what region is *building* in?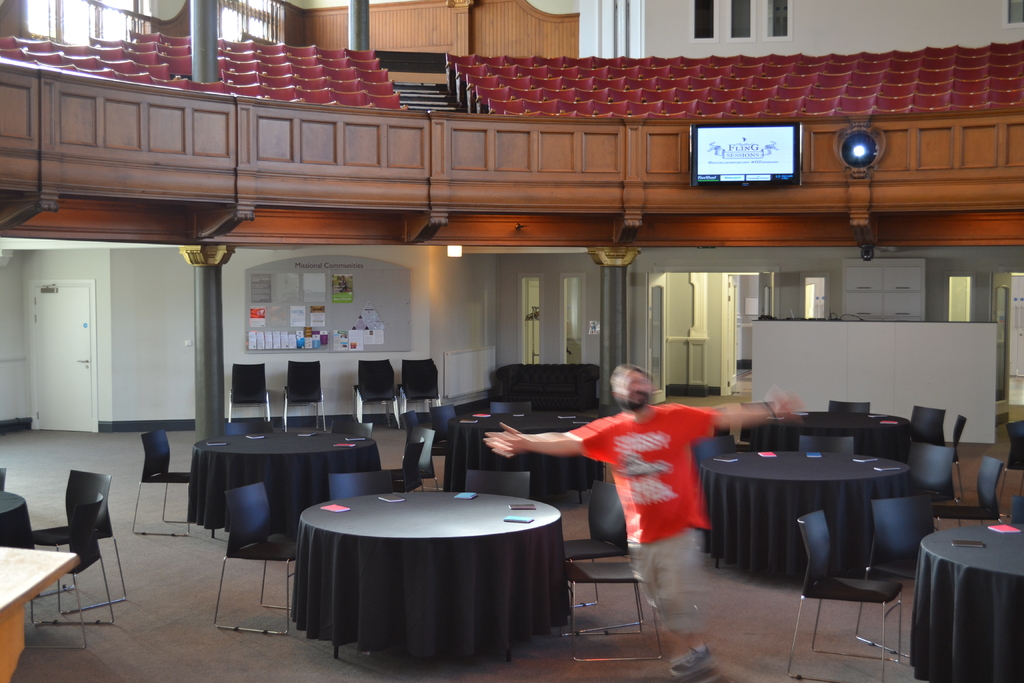
0, 0, 1023, 682.
